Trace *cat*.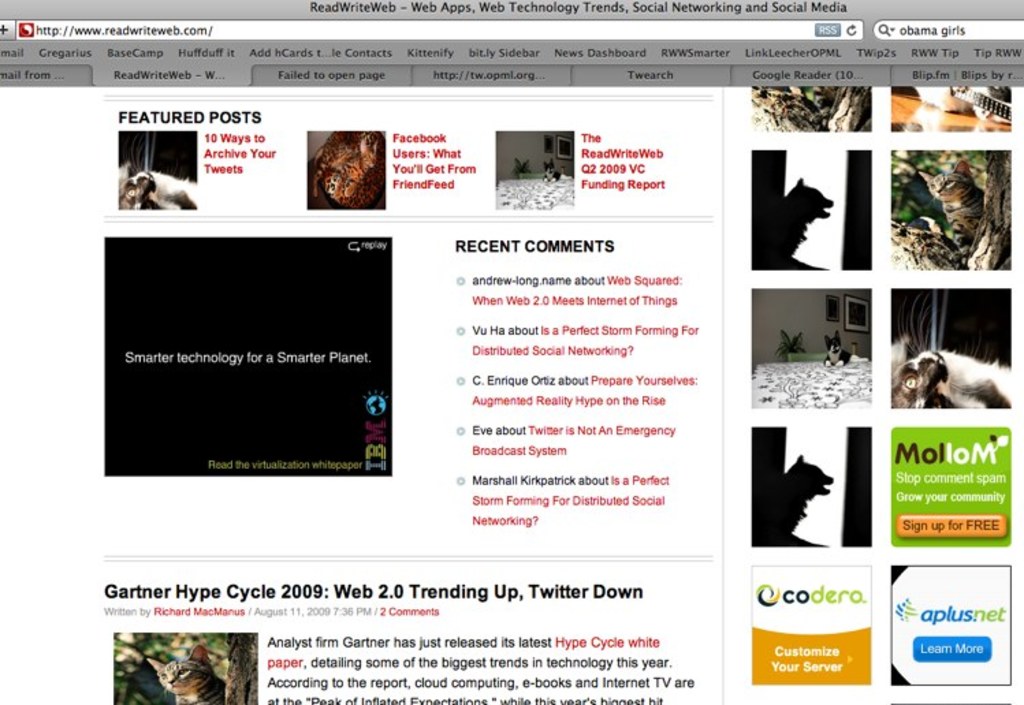
Traced to {"x1": 541, "y1": 158, "x2": 565, "y2": 183}.
